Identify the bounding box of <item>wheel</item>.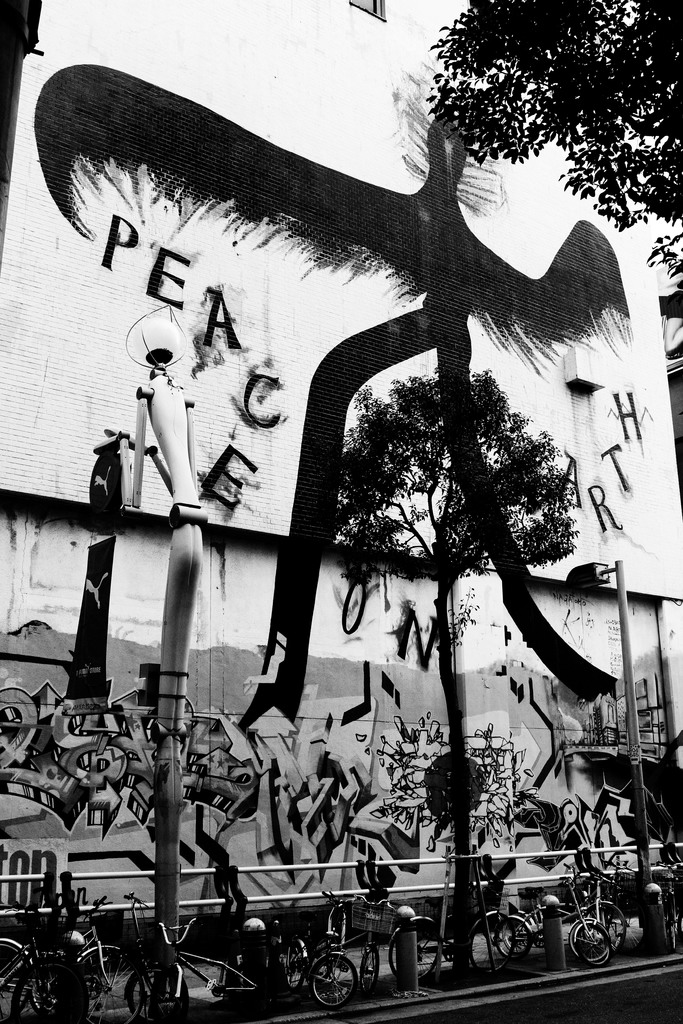
detection(567, 917, 604, 959).
